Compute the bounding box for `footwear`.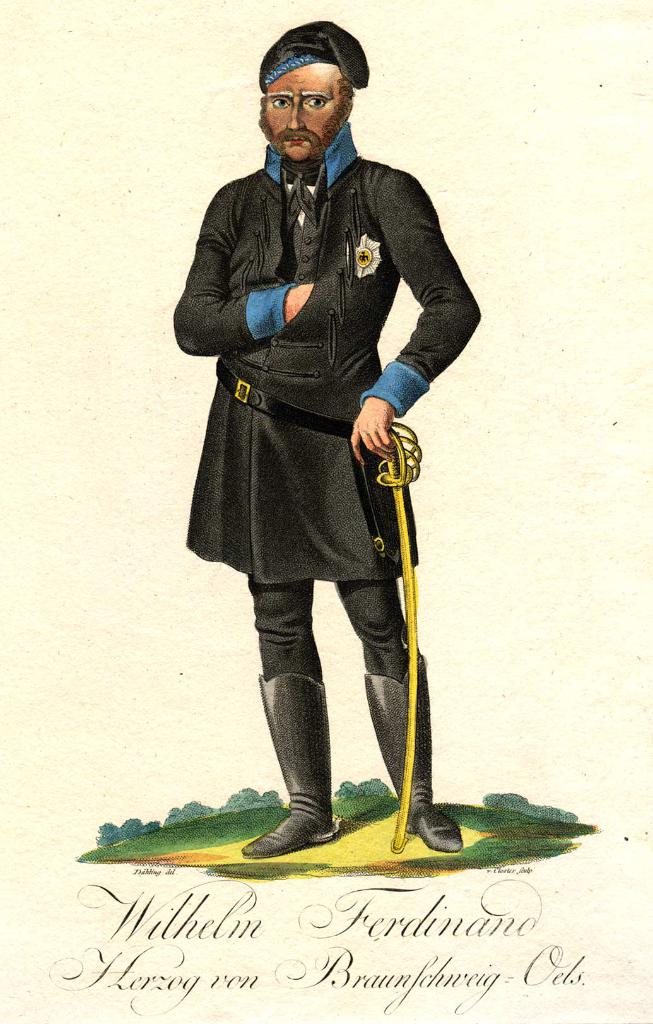
detection(245, 796, 339, 853).
